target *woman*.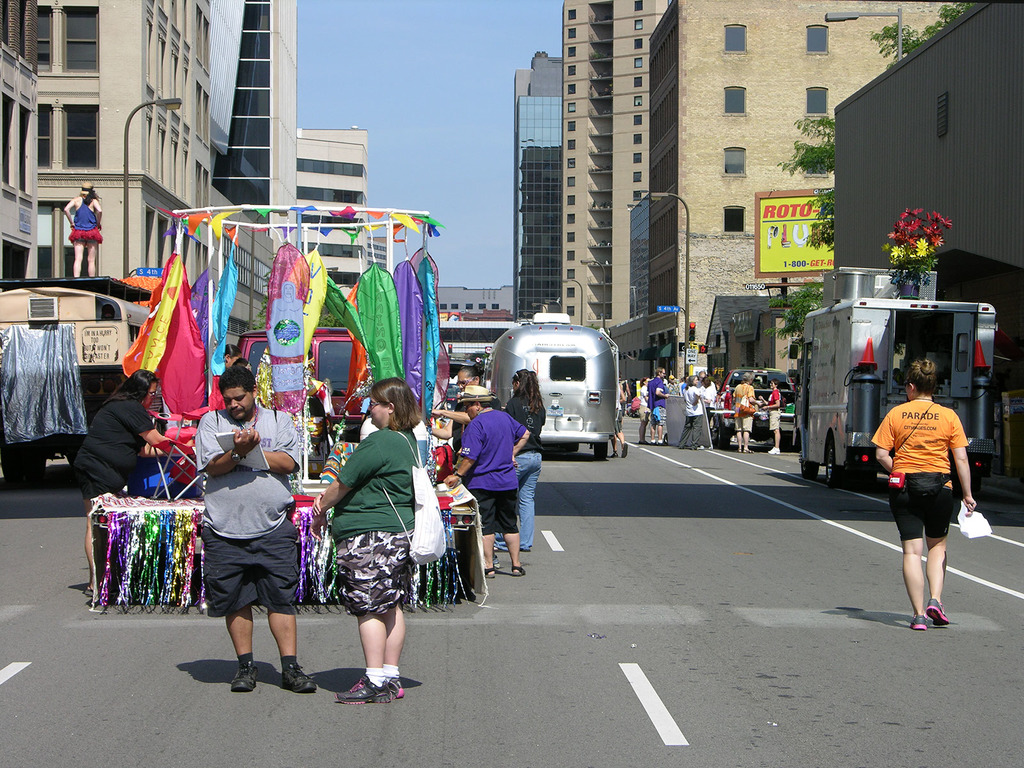
Target region: 636,375,651,445.
